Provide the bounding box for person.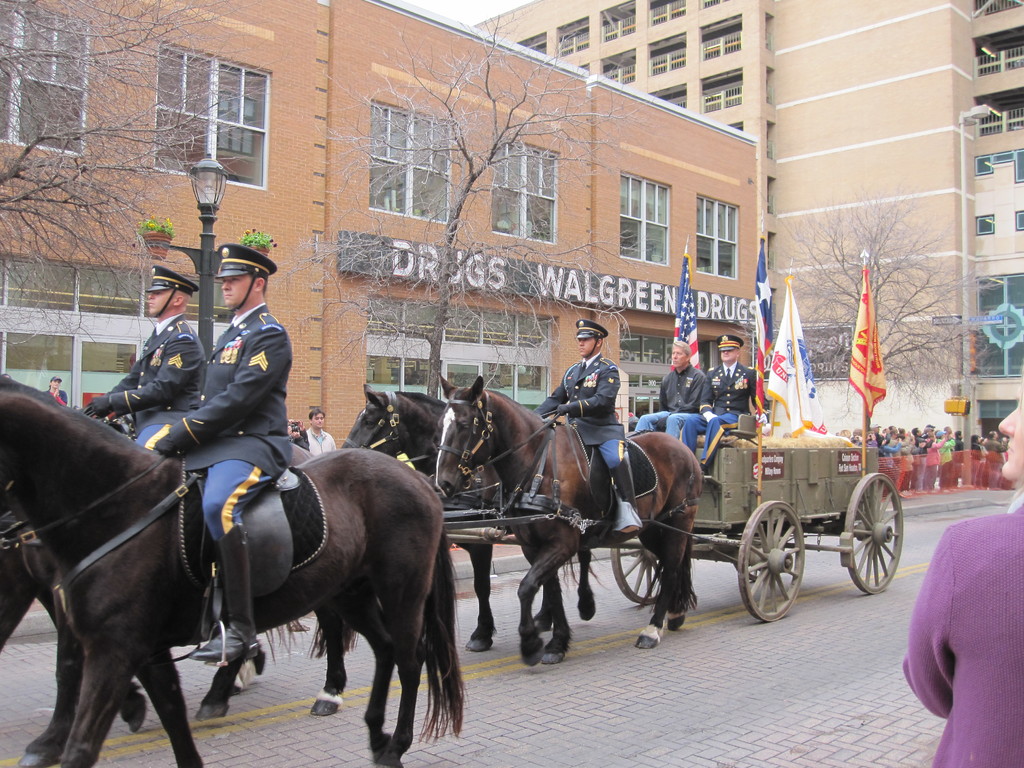
{"left": 305, "top": 407, "right": 336, "bottom": 456}.
